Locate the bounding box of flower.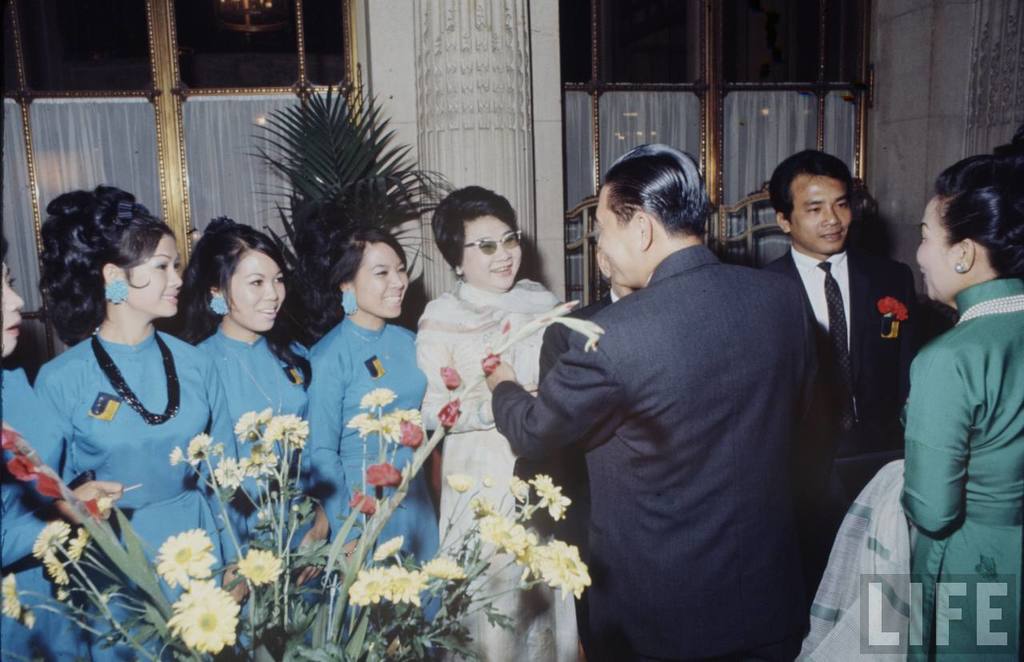
Bounding box: bbox=[347, 566, 388, 605].
